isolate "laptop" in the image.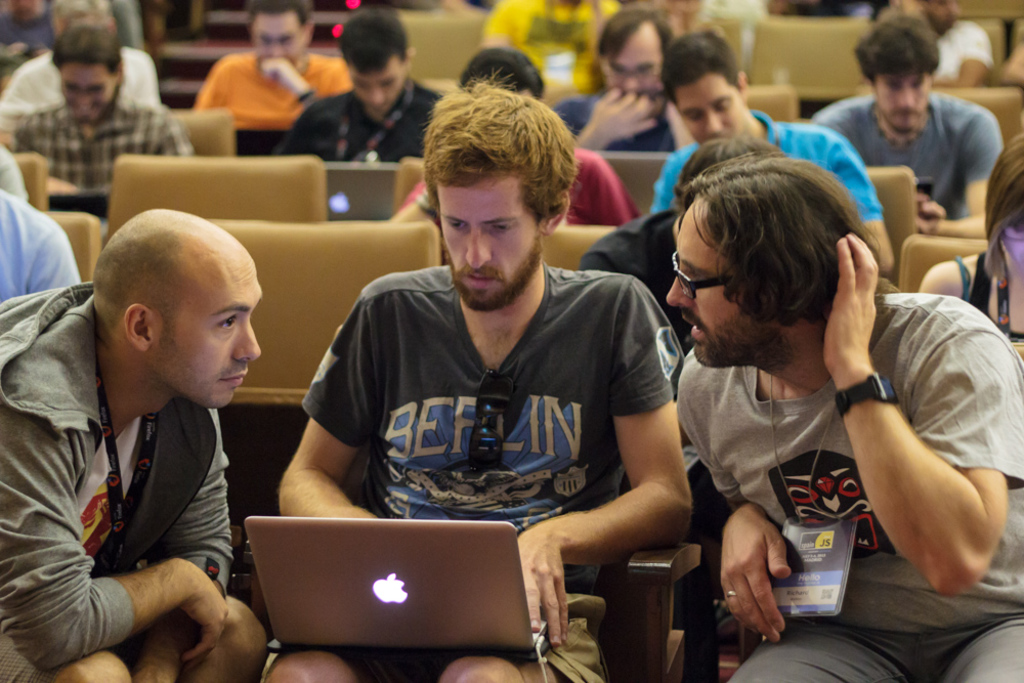
Isolated region: <bbox>324, 161, 395, 220</bbox>.
